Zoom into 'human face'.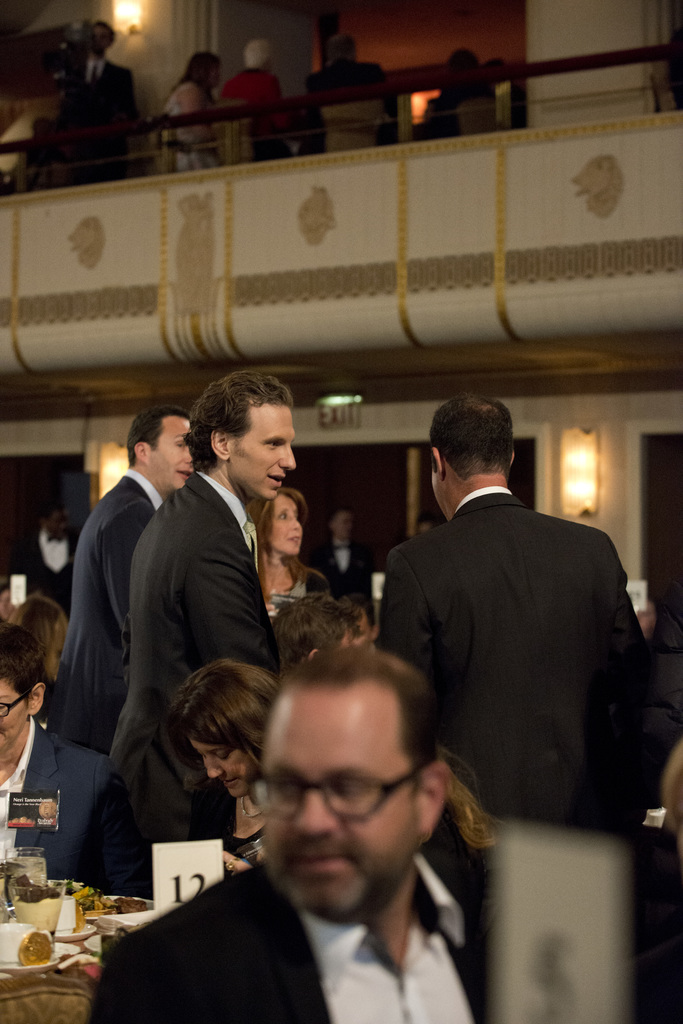
Zoom target: [264, 683, 416, 922].
